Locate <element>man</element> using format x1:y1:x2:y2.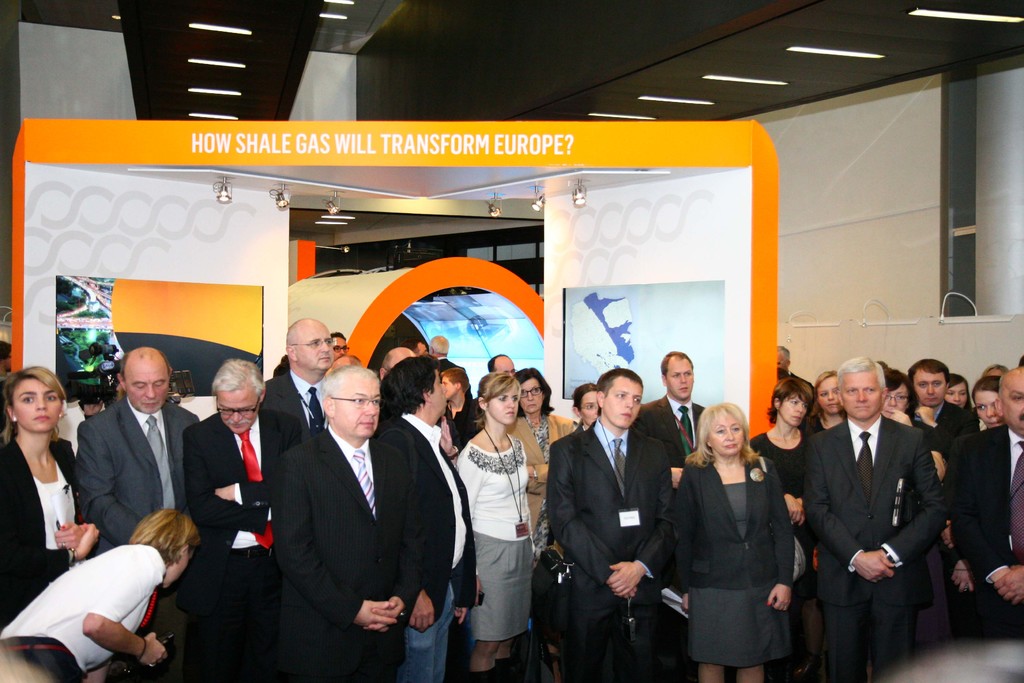
951:369:1023:634.
